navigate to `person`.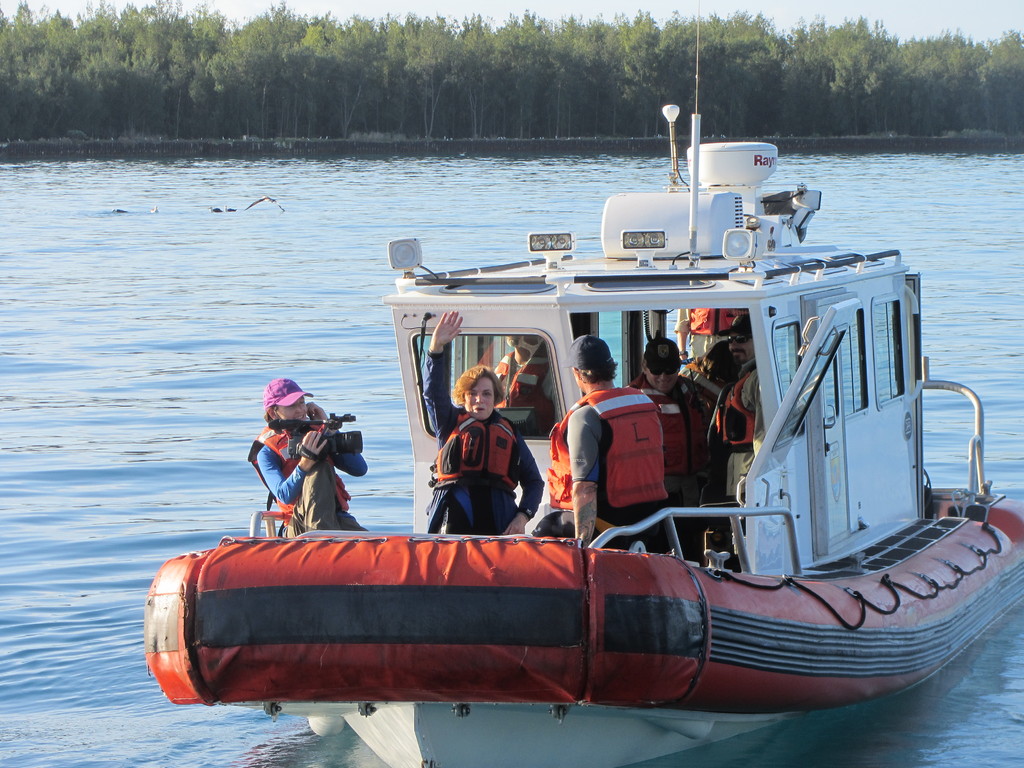
Navigation target: region(248, 376, 373, 535).
